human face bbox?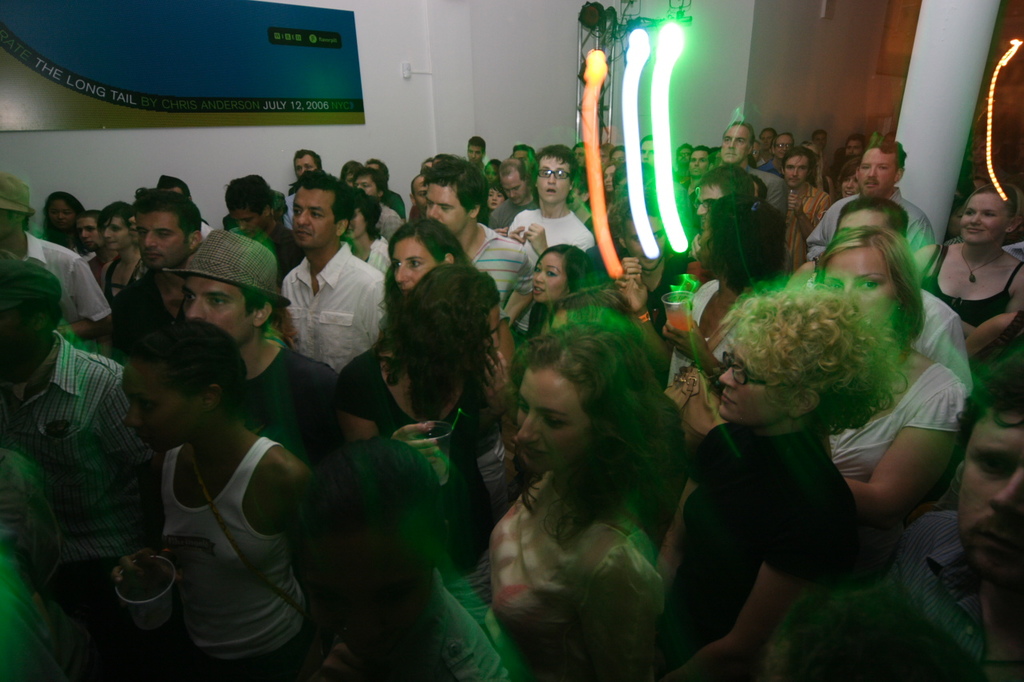
718, 353, 787, 424
